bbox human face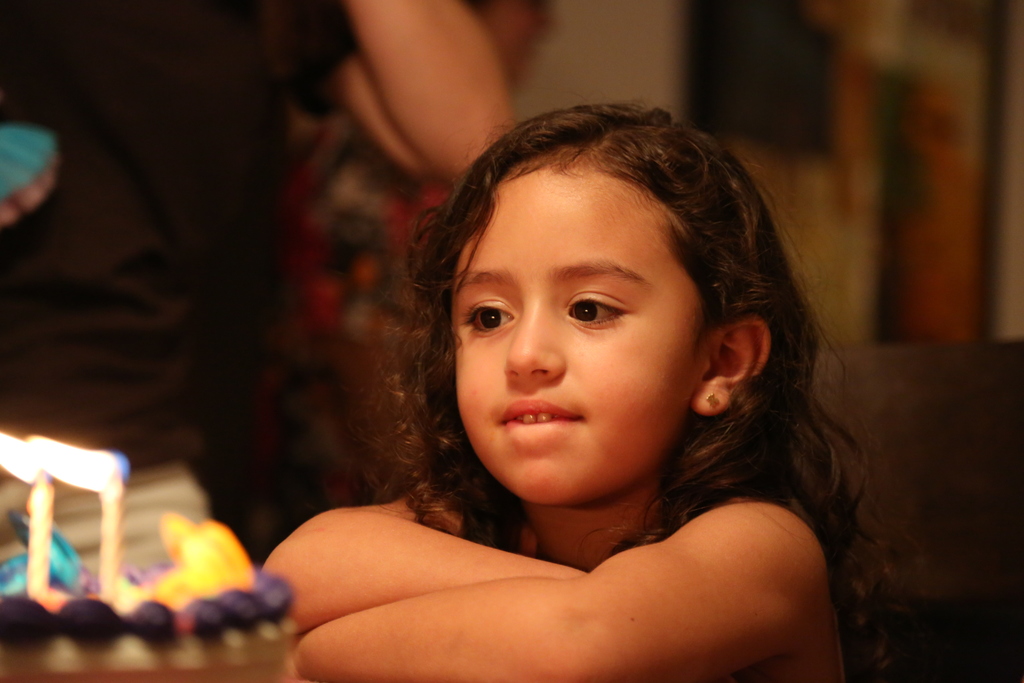
crop(445, 167, 712, 507)
